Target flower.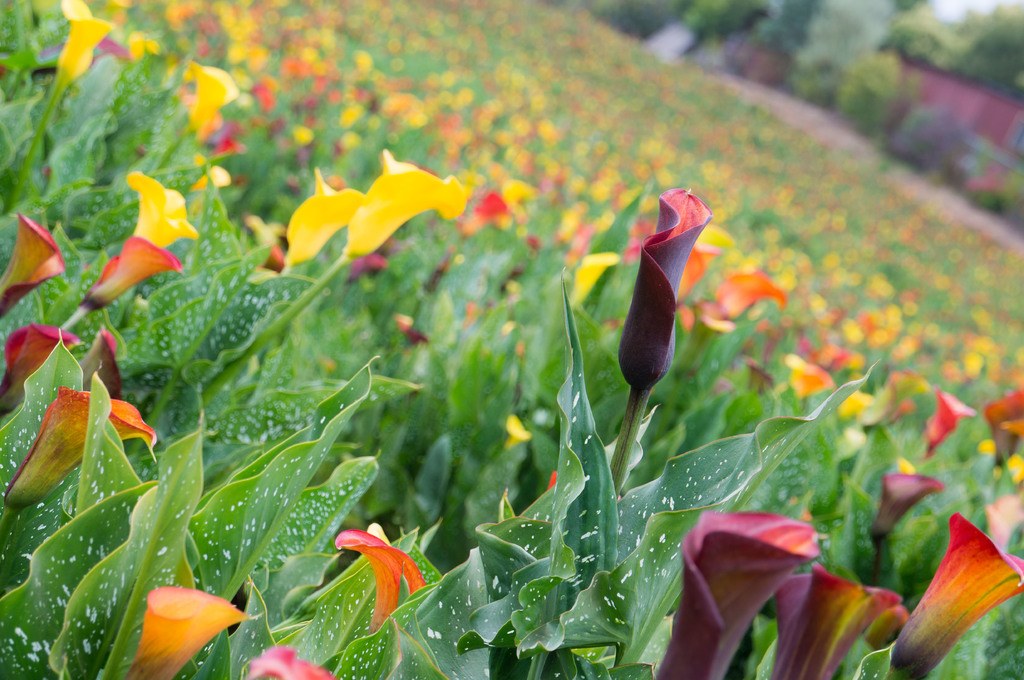
Target region: {"left": 388, "top": 314, "right": 431, "bottom": 353}.
